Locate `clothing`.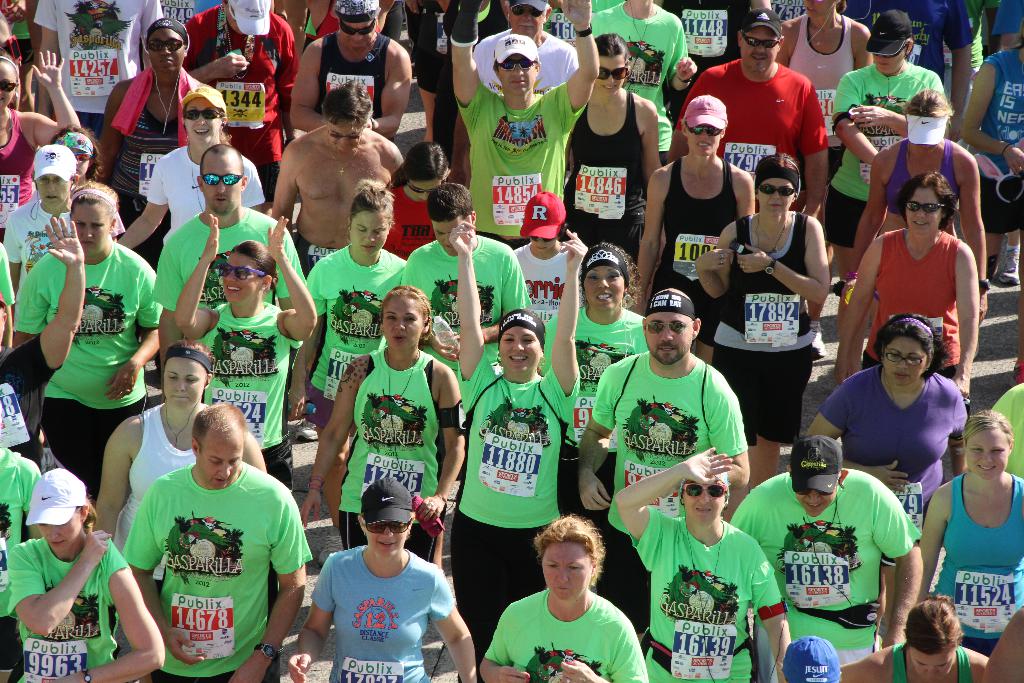
Bounding box: left=317, top=33, right=399, bottom=143.
